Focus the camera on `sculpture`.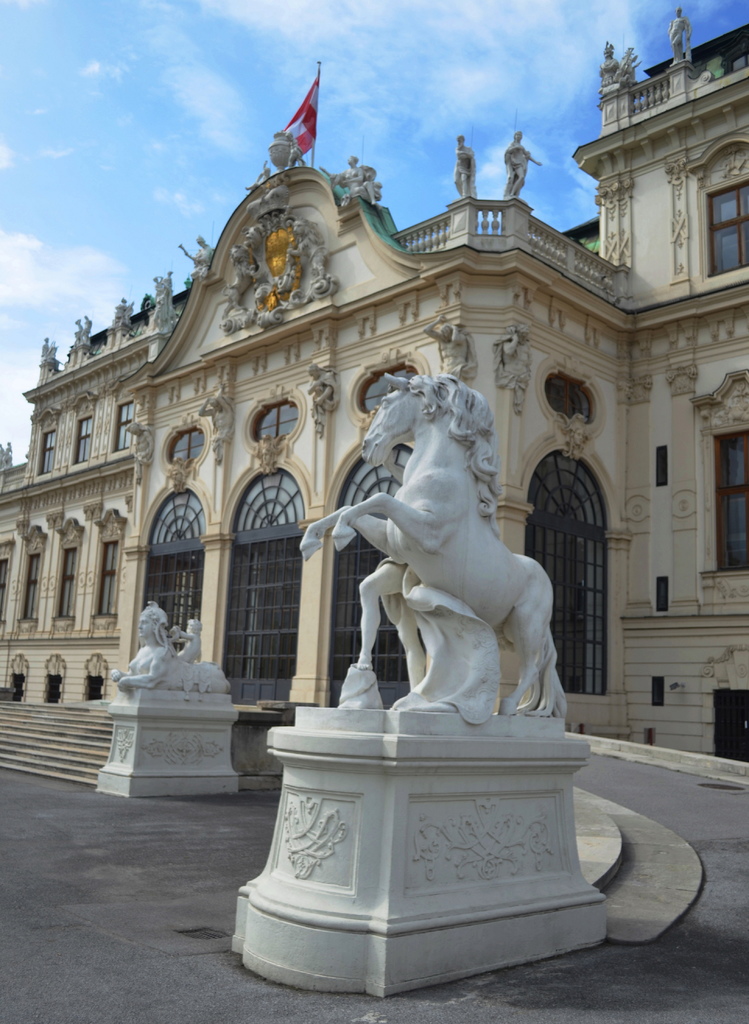
Focus region: (left=307, top=360, right=348, bottom=435).
